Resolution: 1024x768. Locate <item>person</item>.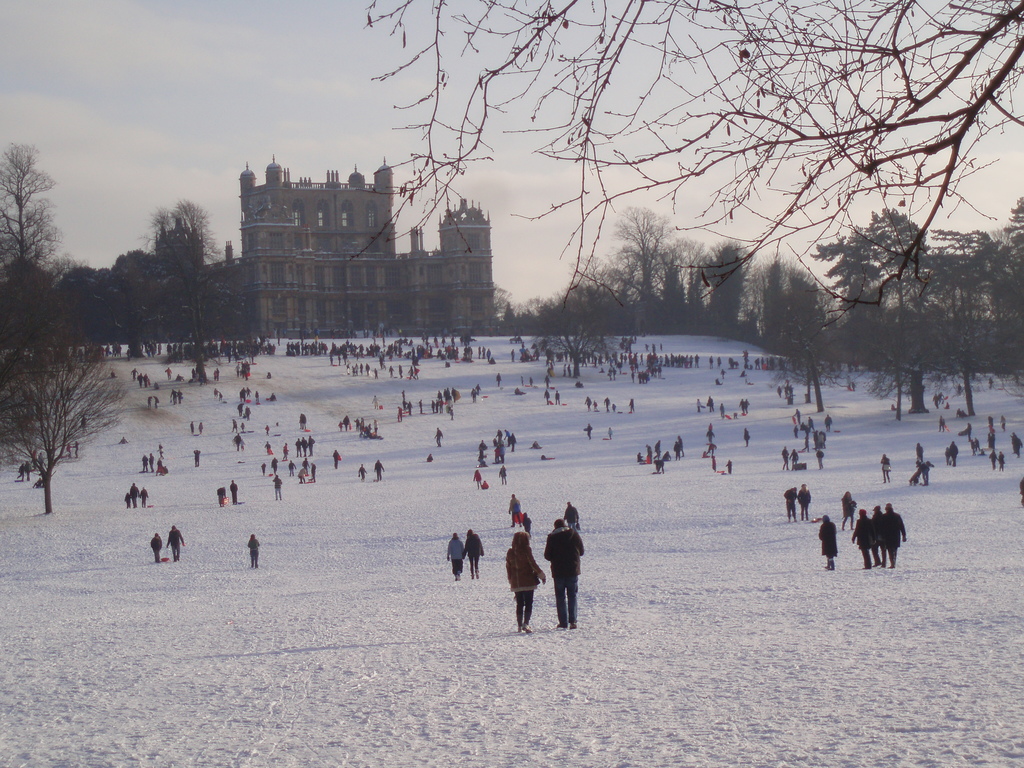
box=[819, 516, 836, 567].
